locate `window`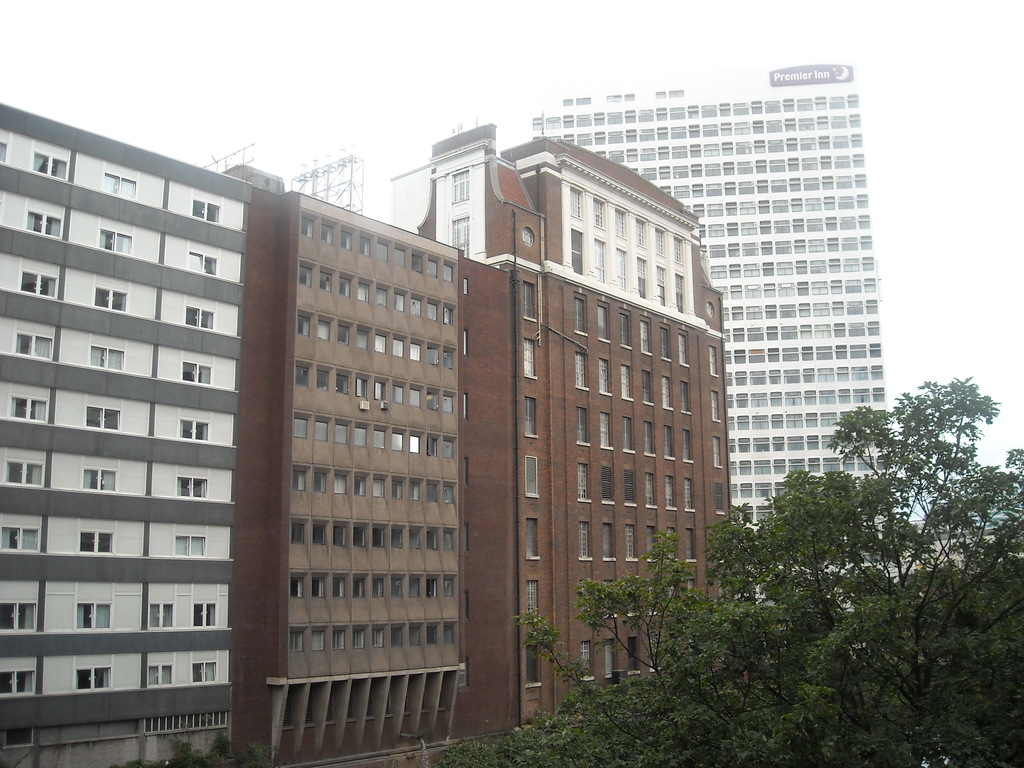
(740,461,752,473)
